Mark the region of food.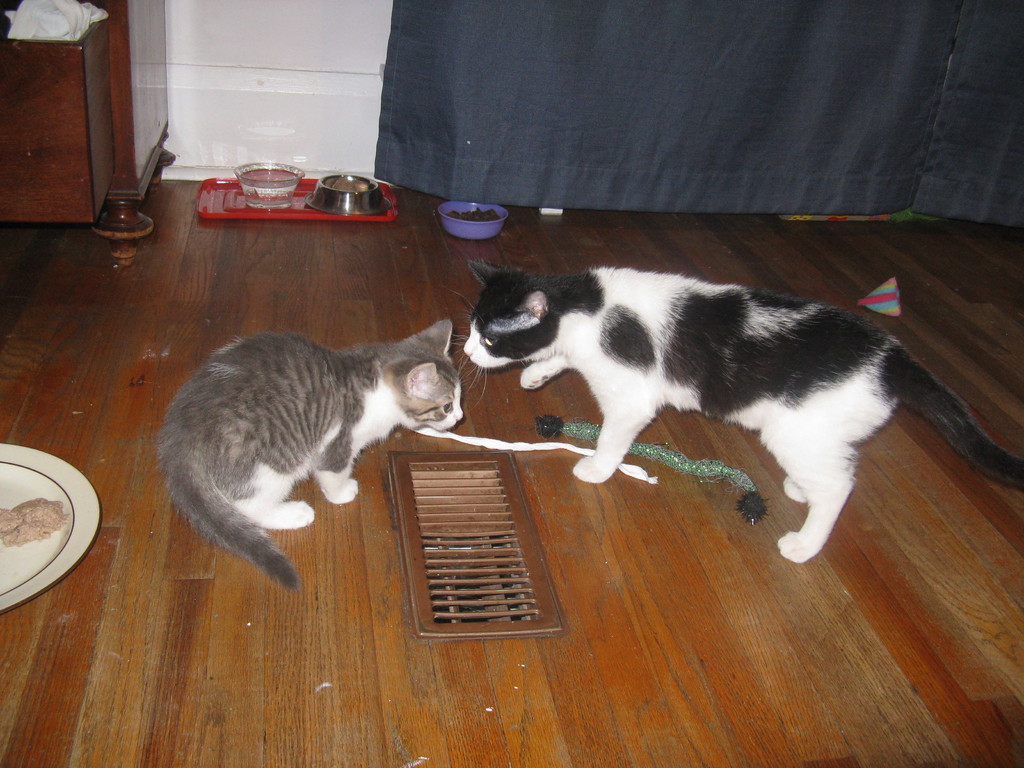
Region: <box>0,502,74,545</box>.
